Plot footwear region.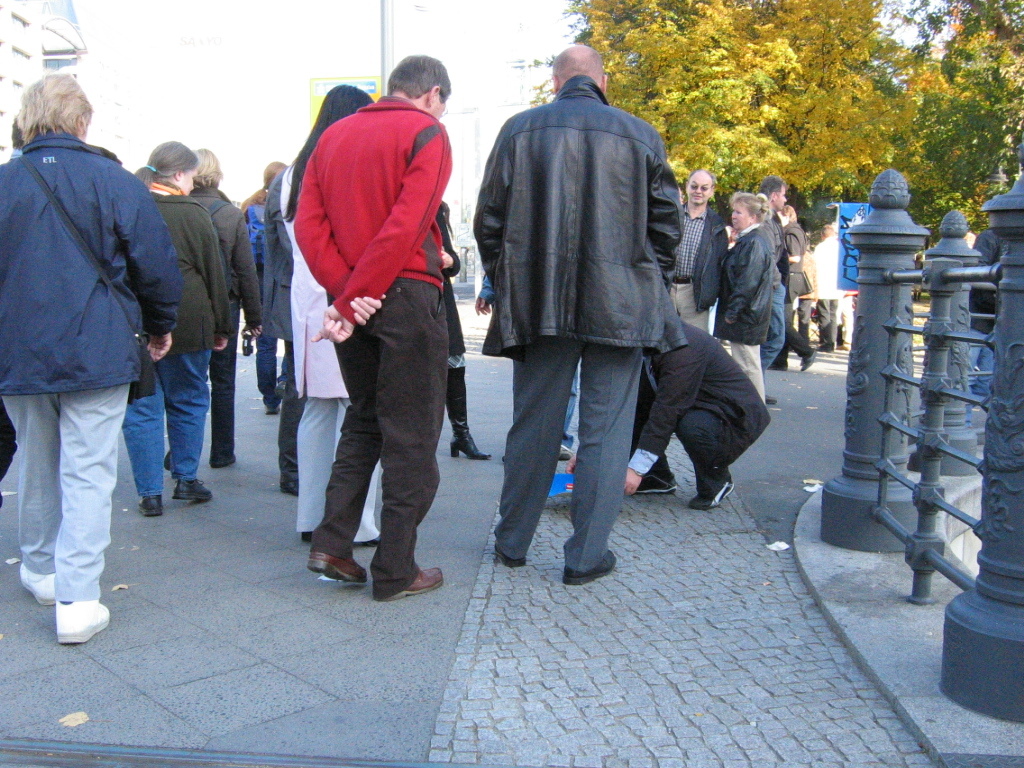
Plotted at <bbox>361, 538, 380, 551</bbox>.
